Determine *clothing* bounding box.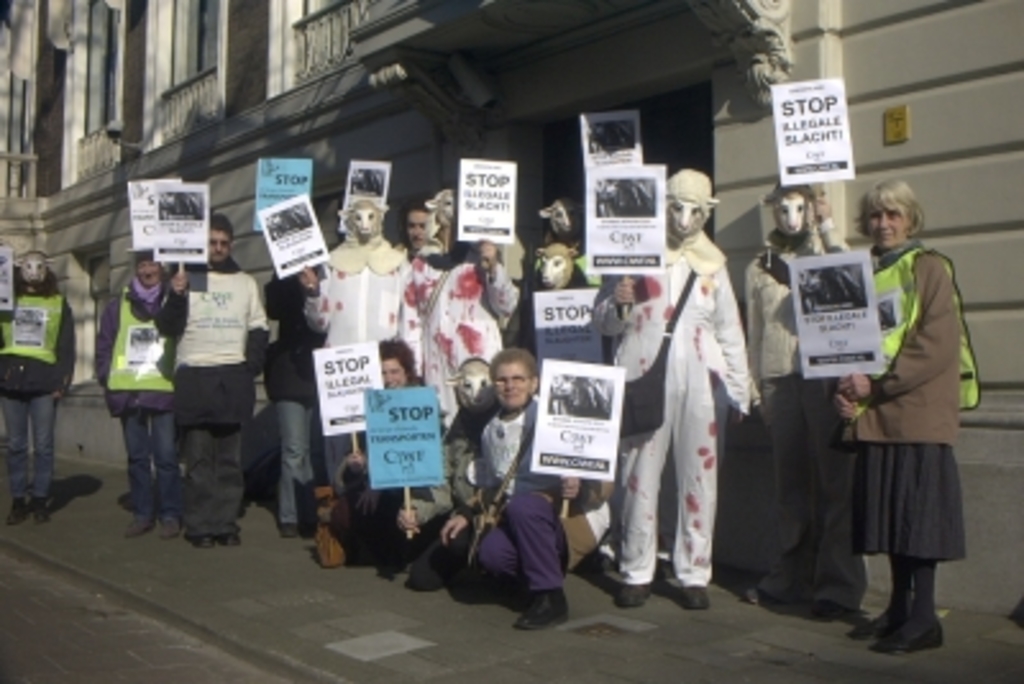
Determined: [0, 287, 74, 500].
